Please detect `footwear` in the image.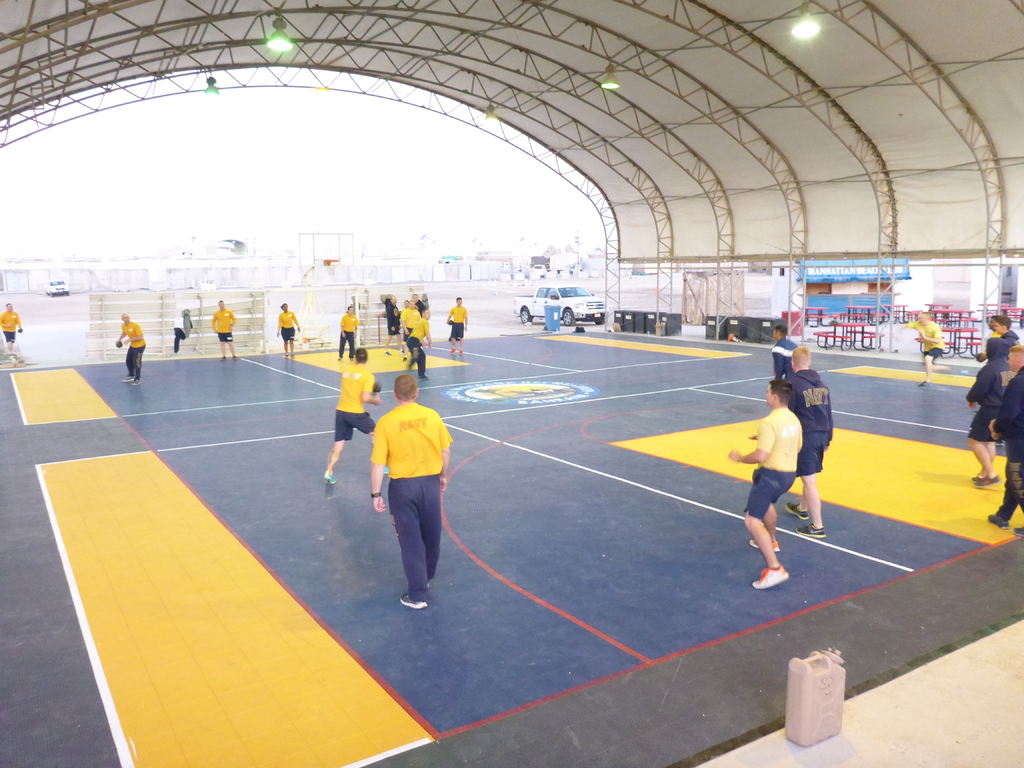
<bbox>399, 590, 429, 610</bbox>.
